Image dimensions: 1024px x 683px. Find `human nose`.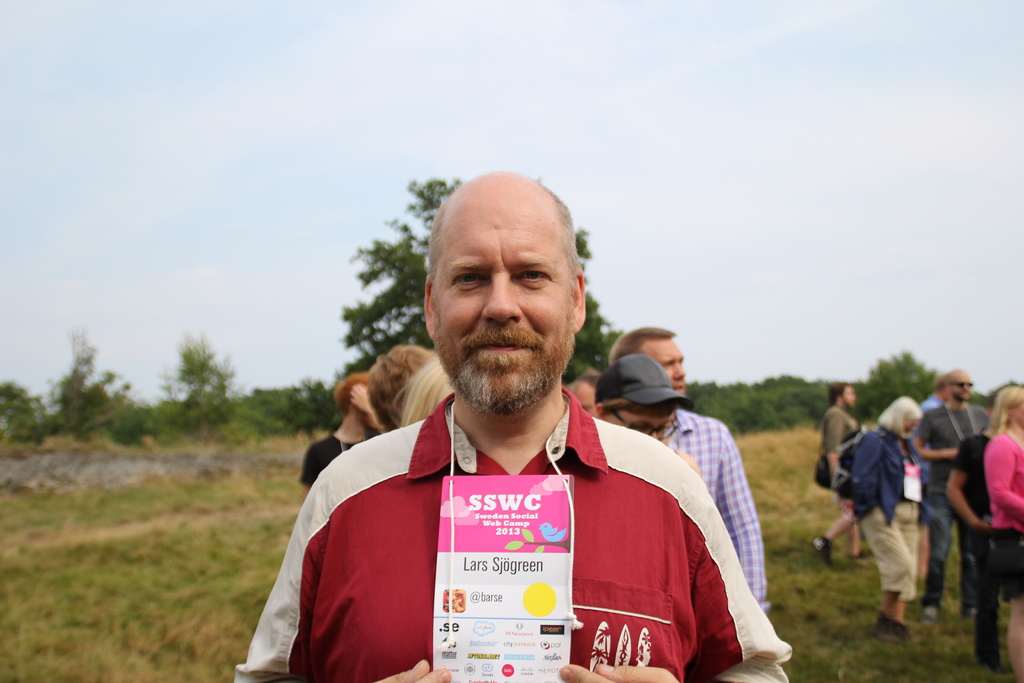
detection(479, 269, 522, 322).
